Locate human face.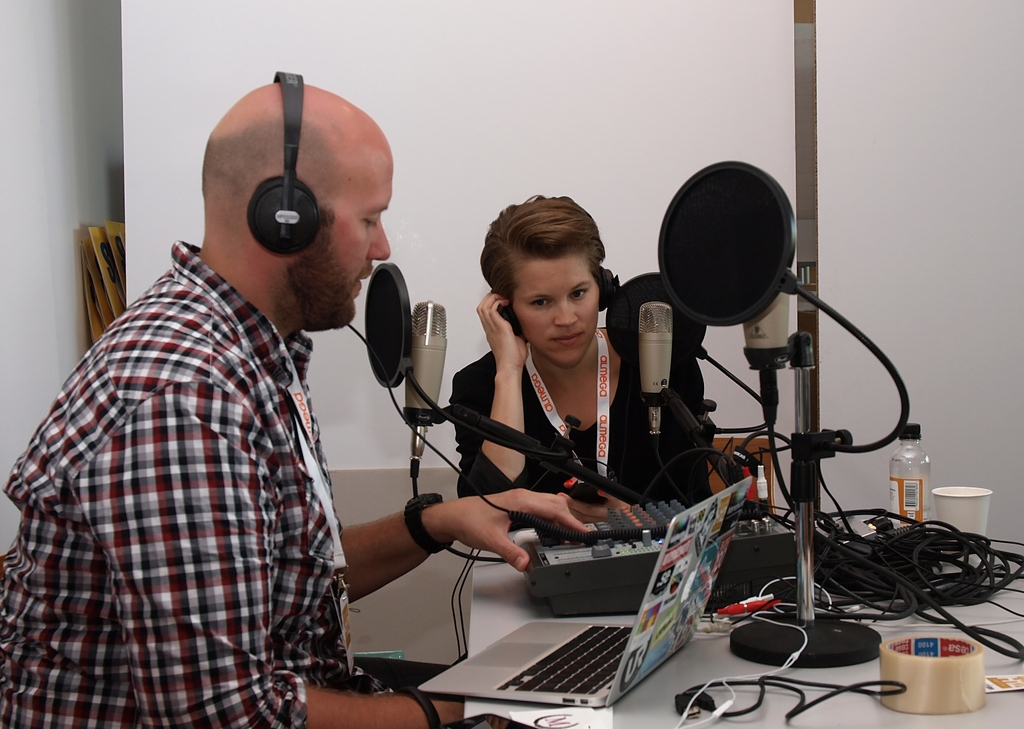
Bounding box: detection(320, 127, 399, 318).
